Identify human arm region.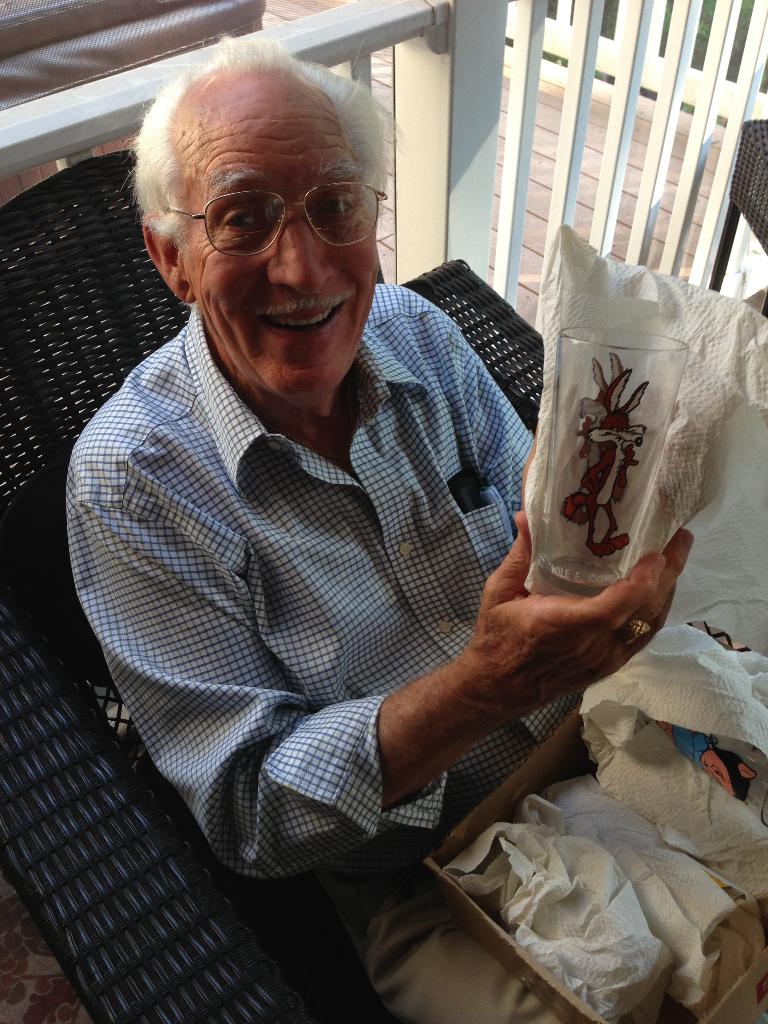
Region: {"left": 383, "top": 504, "right": 696, "bottom": 810}.
